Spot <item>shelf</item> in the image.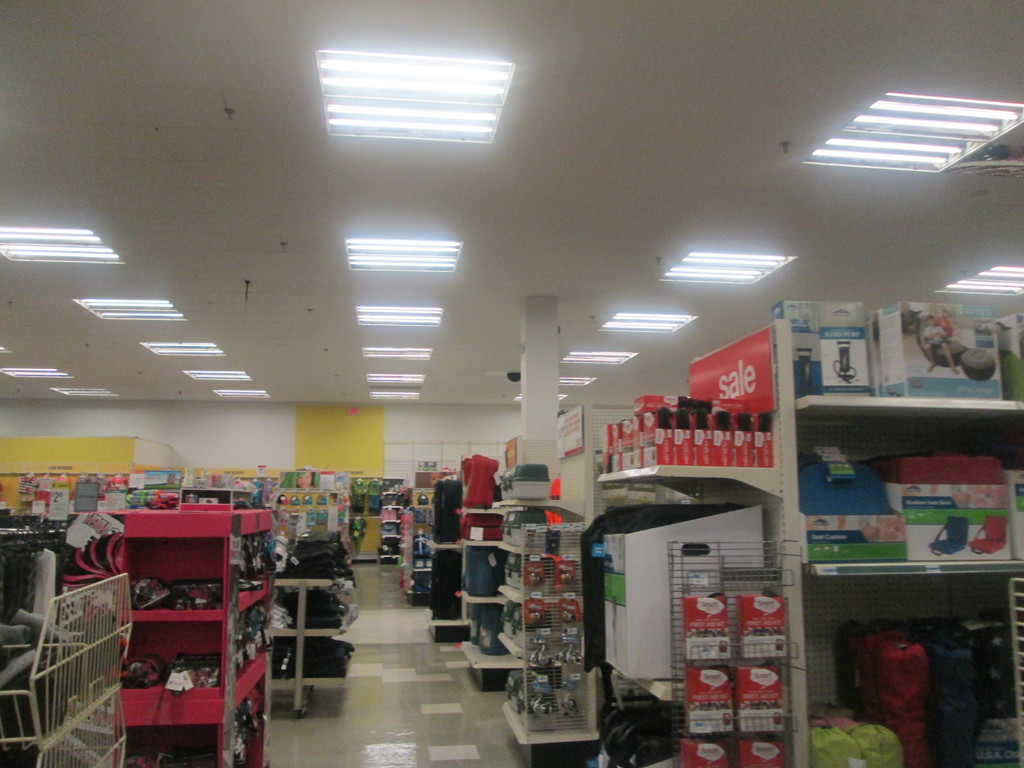
<item>shelf</item> found at region(737, 314, 1022, 767).
